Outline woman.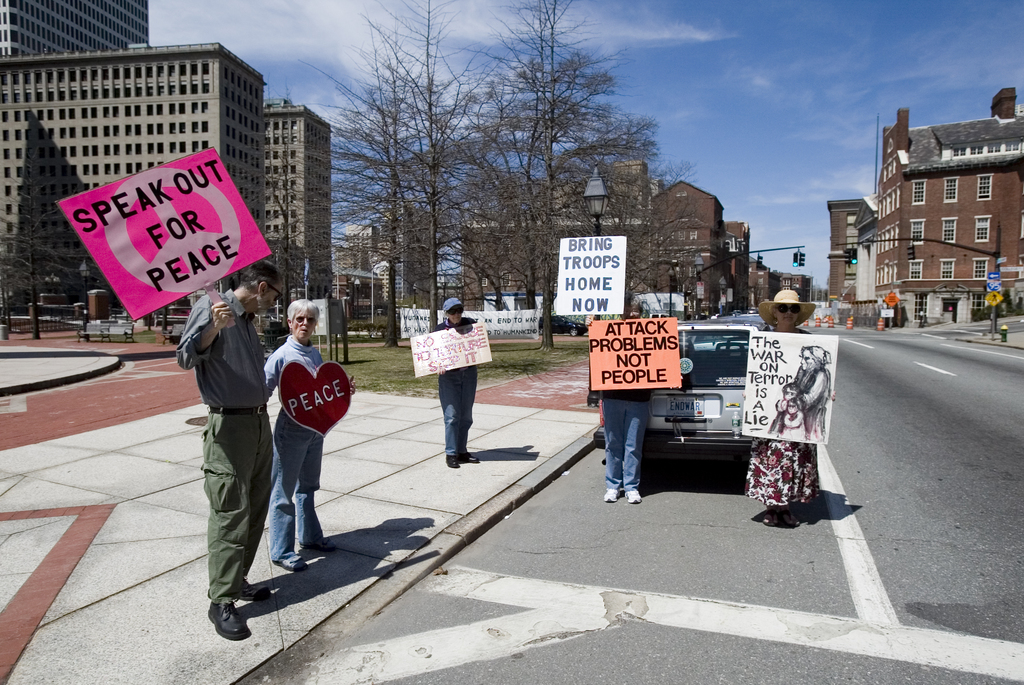
Outline: region(583, 293, 684, 506).
